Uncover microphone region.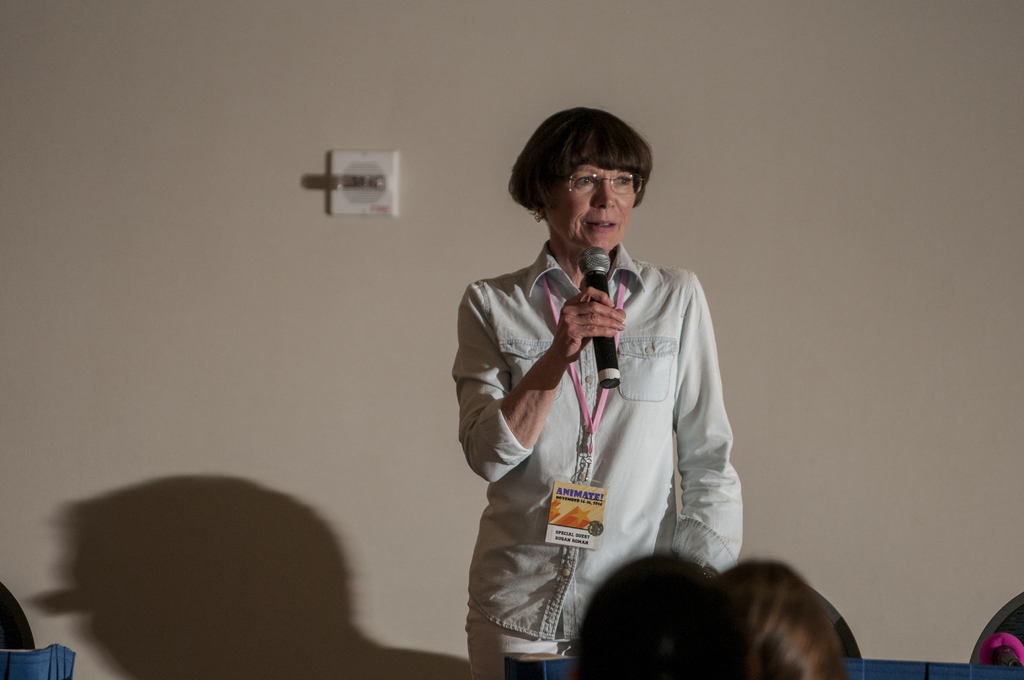
Uncovered: box=[575, 246, 620, 388].
